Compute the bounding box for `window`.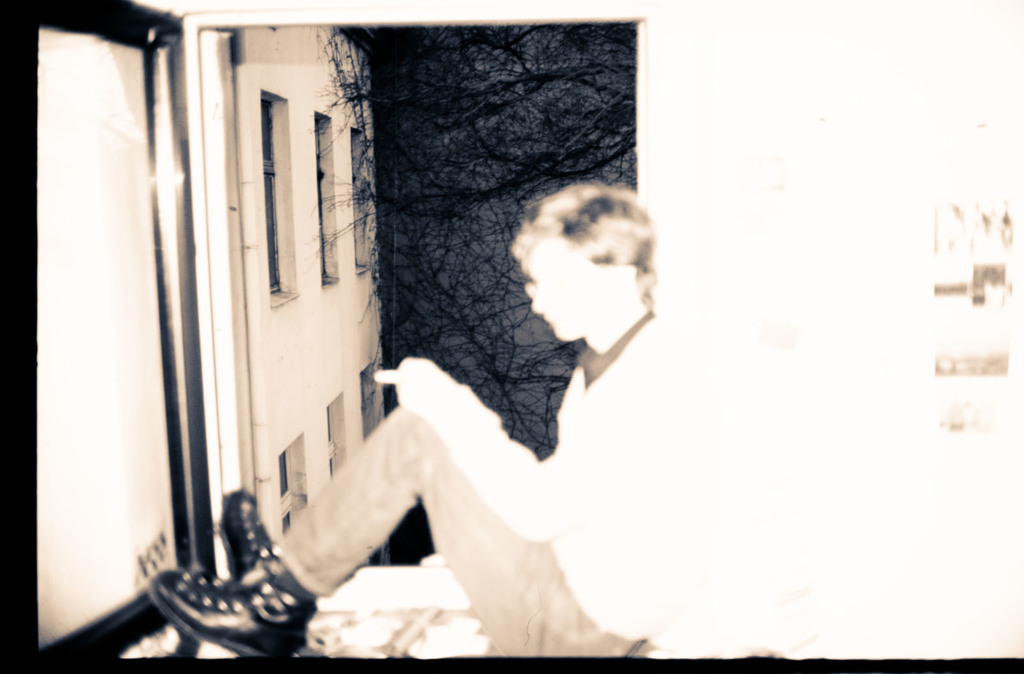
278,428,309,537.
